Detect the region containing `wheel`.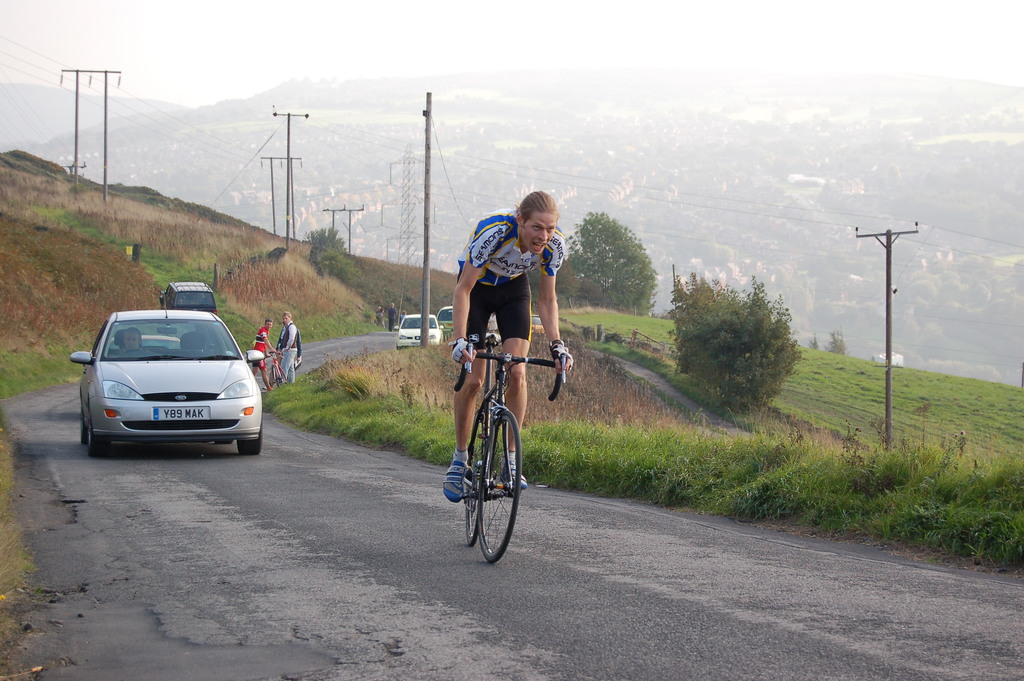
crop(82, 414, 90, 443).
